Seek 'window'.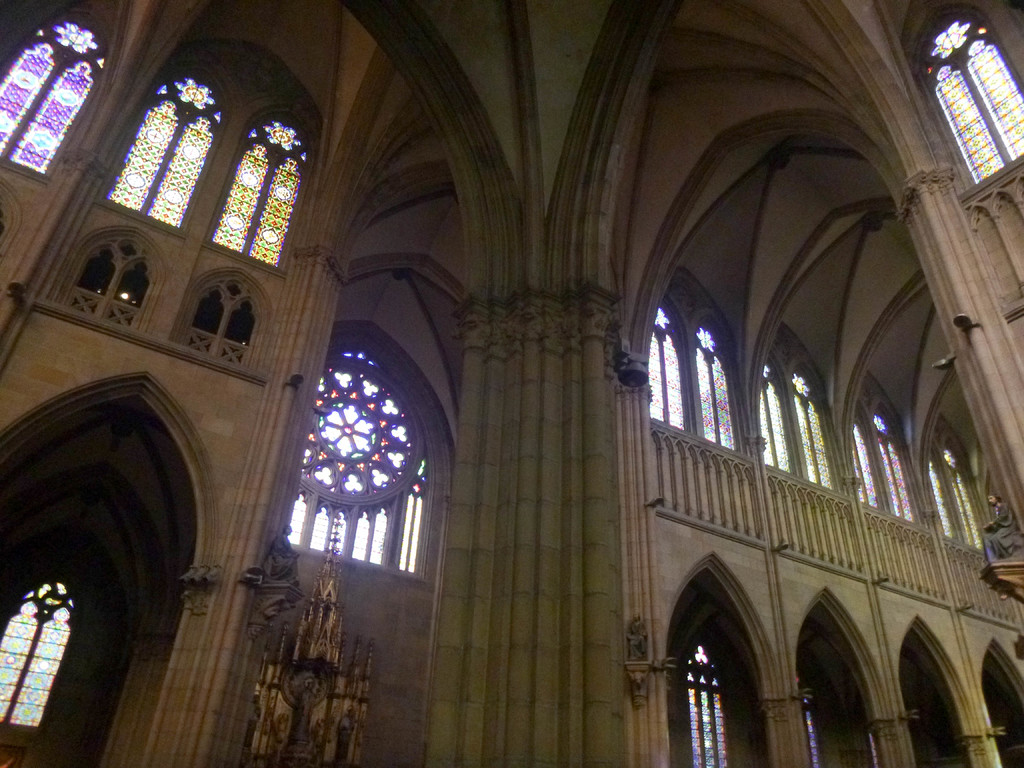
<box>288,346,448,575</box>.
